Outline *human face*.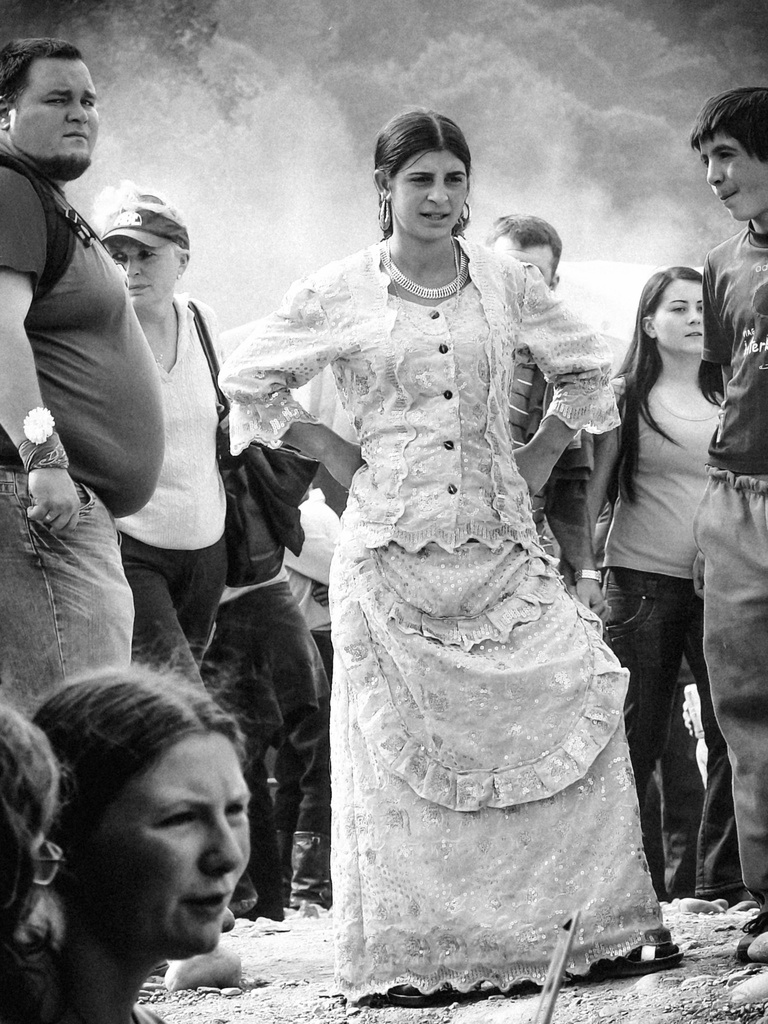
Outline: crop(389, 147, 468, 242).
